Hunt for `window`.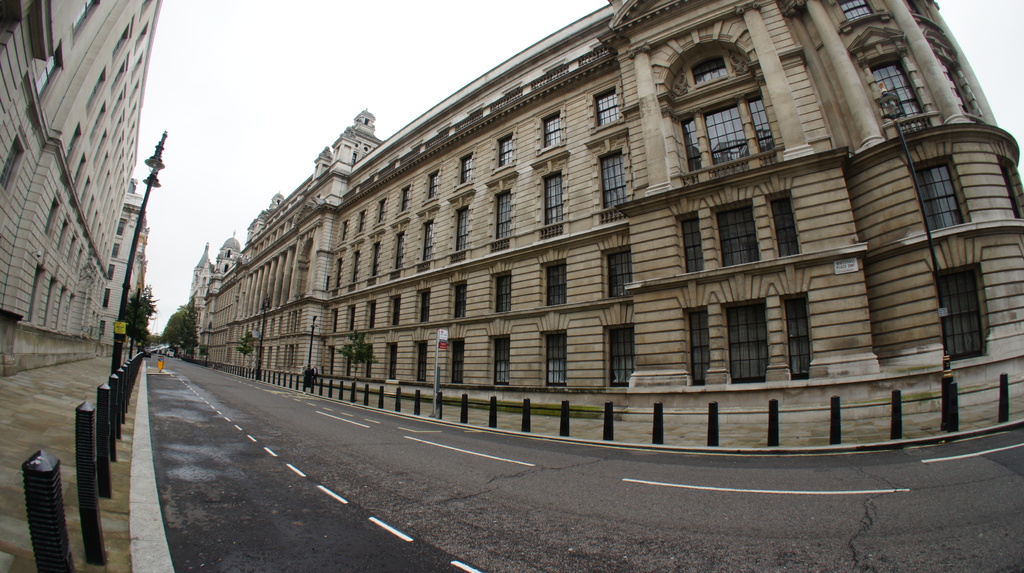
Hunted down at 440,123,457,138.
